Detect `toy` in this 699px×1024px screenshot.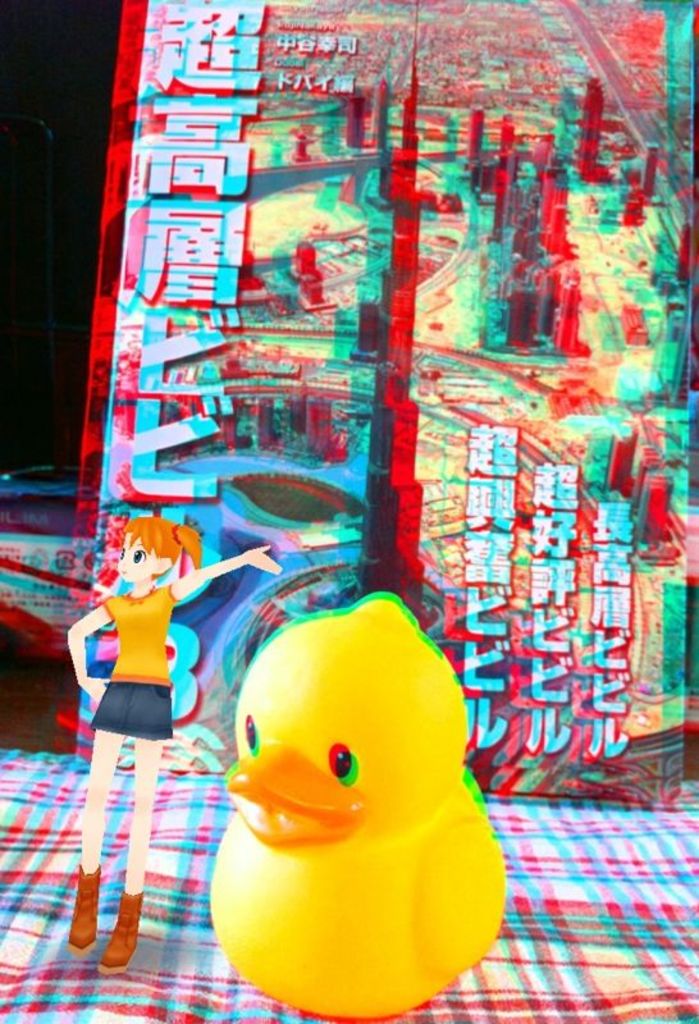
Detection: BBox(70, 513, 280, 972).
